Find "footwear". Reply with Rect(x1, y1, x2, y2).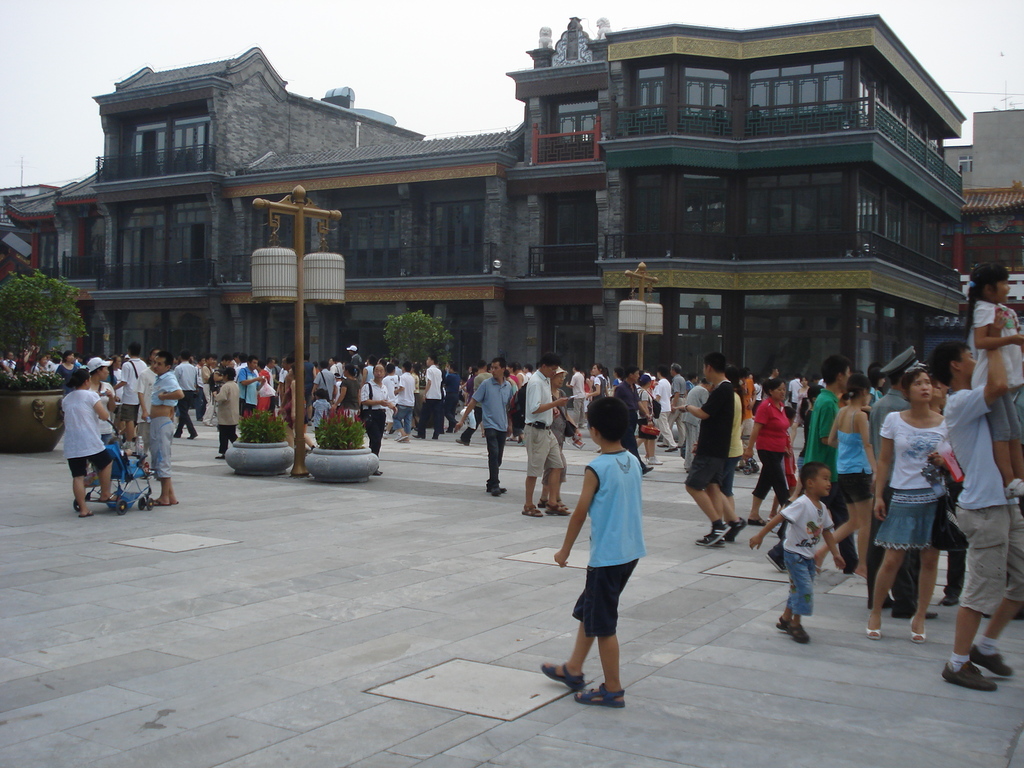
Rect(726, 514, 747, 541).
